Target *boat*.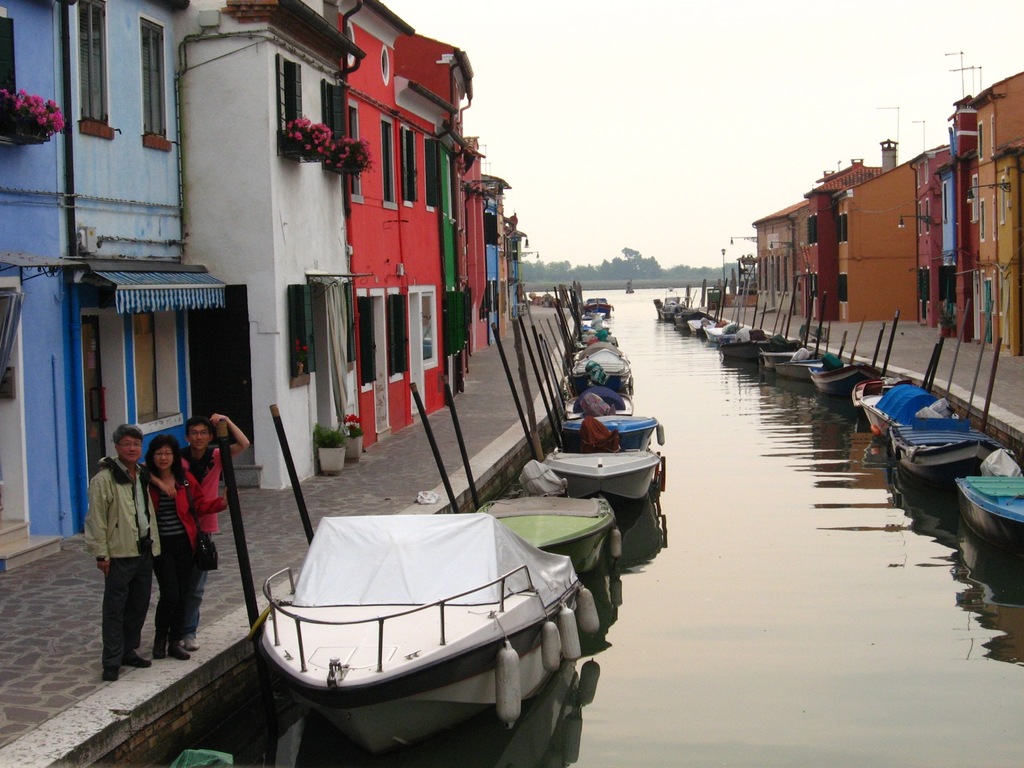
Target region: detection(583, 295, 612, 316).
